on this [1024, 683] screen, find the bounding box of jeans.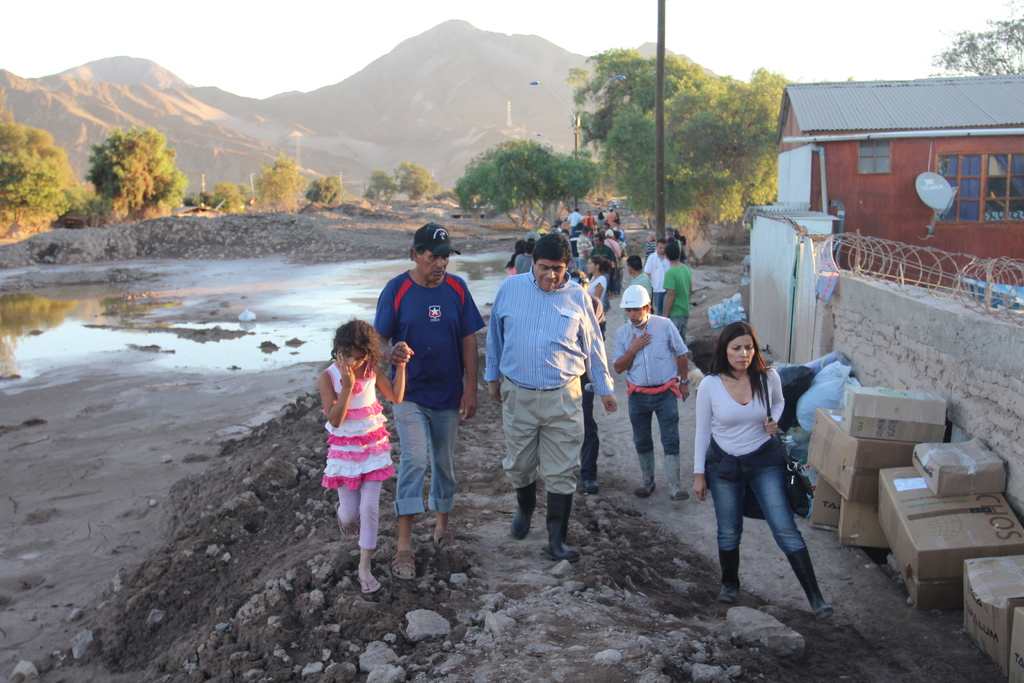
Bounding box: left=710, top=457, right=825, bottom=611.
